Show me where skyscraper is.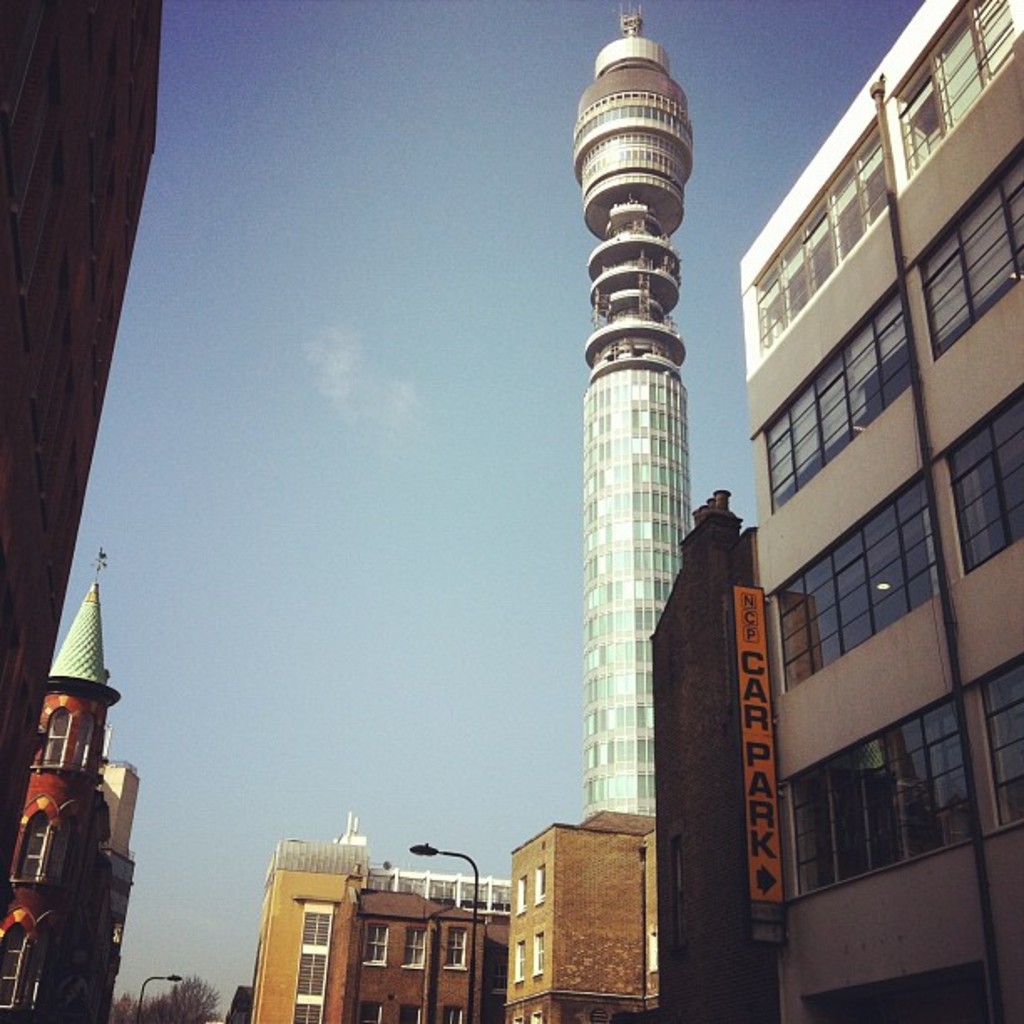
skyscraper is at 740/0/1022/1022.
